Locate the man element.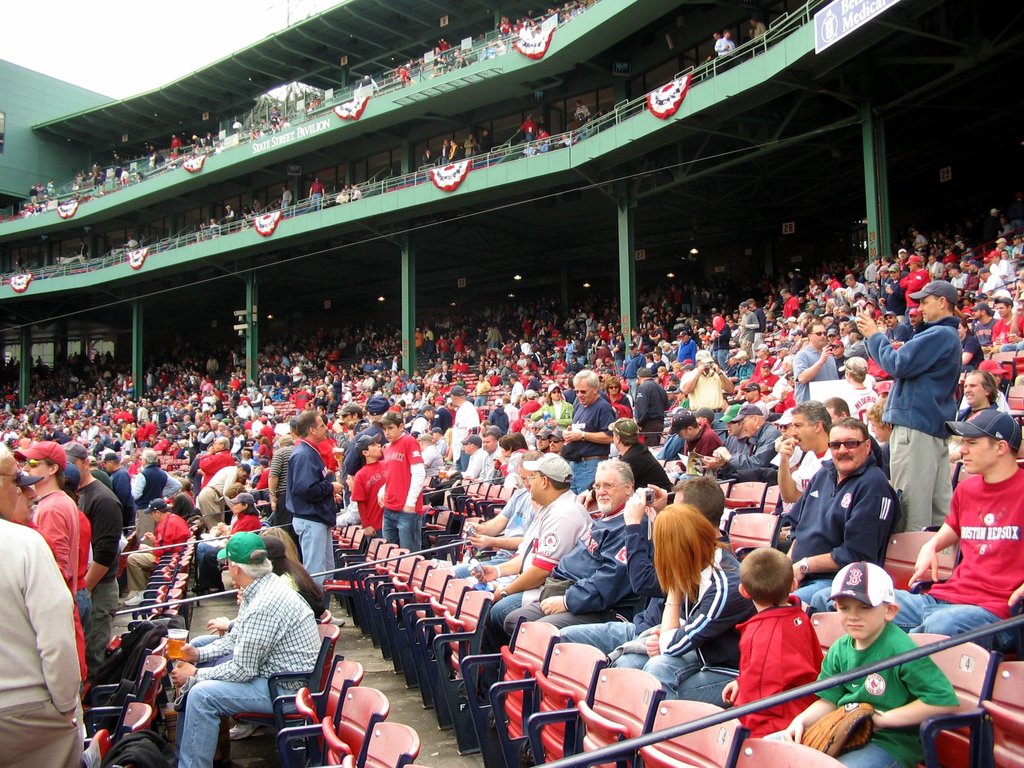
Element bbox: region(76, 239, 89, 265).
